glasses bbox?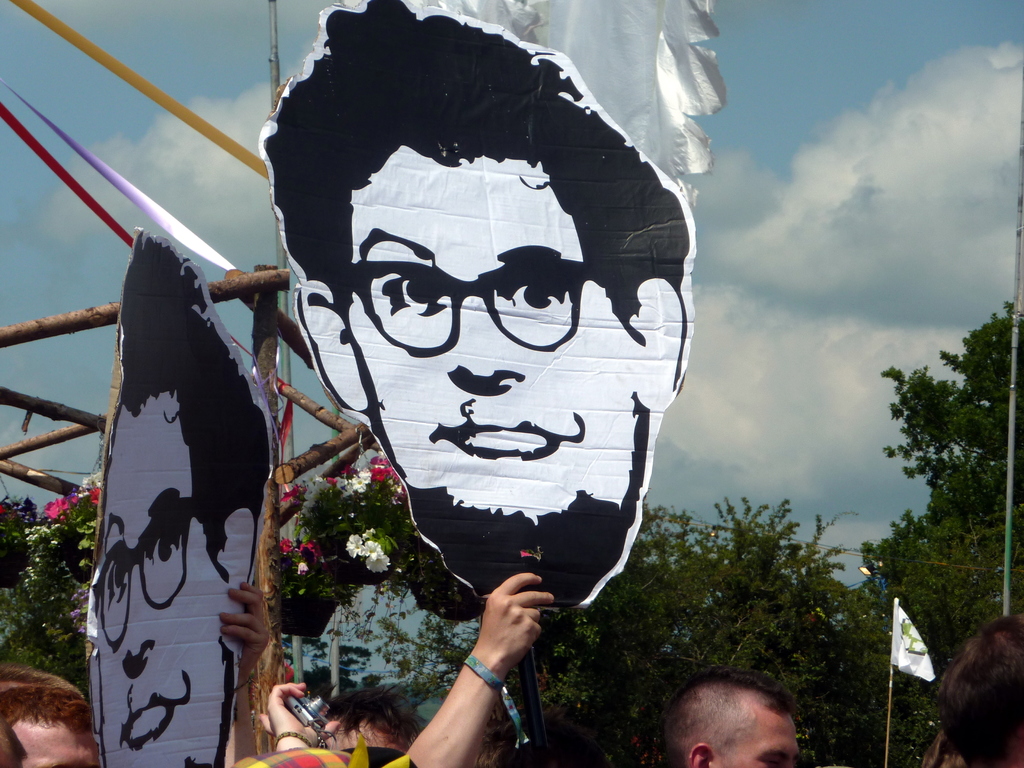
<box>95,497,196,648</box>
